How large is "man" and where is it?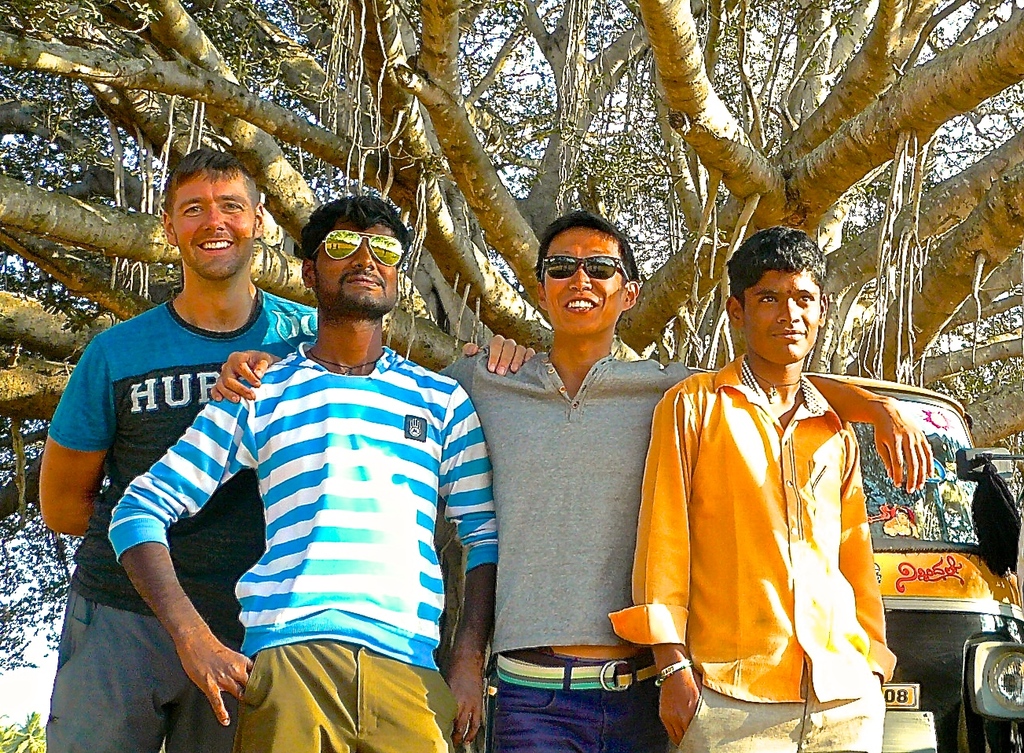
Bounding box: x1=211, y1=207, x2=936, y2=752.
